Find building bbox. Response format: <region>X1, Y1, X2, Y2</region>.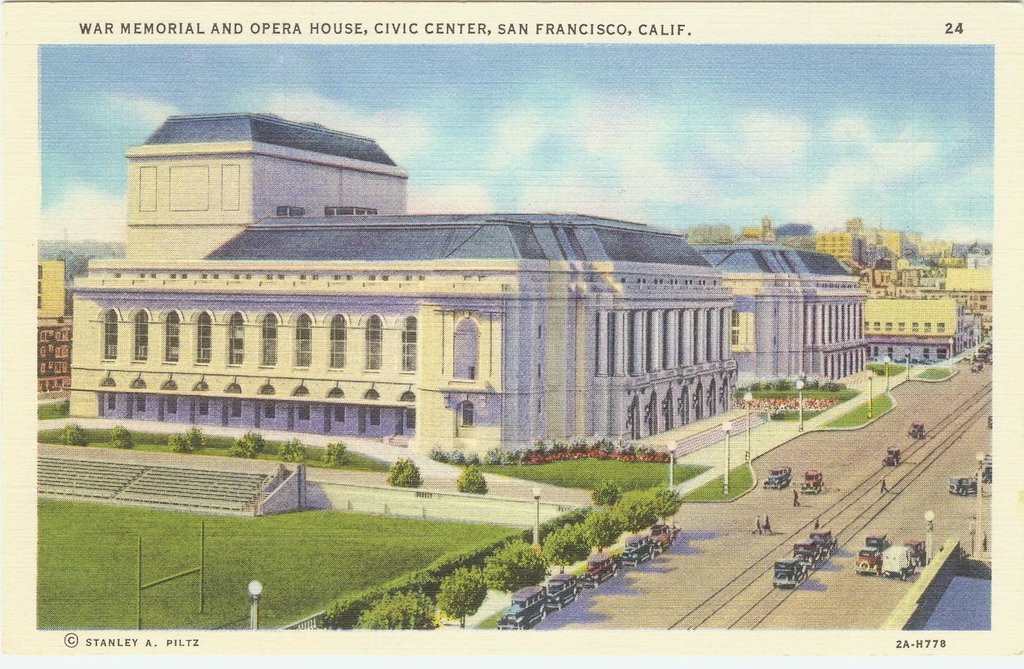
<region>68, 112, 732, 471</region>.
